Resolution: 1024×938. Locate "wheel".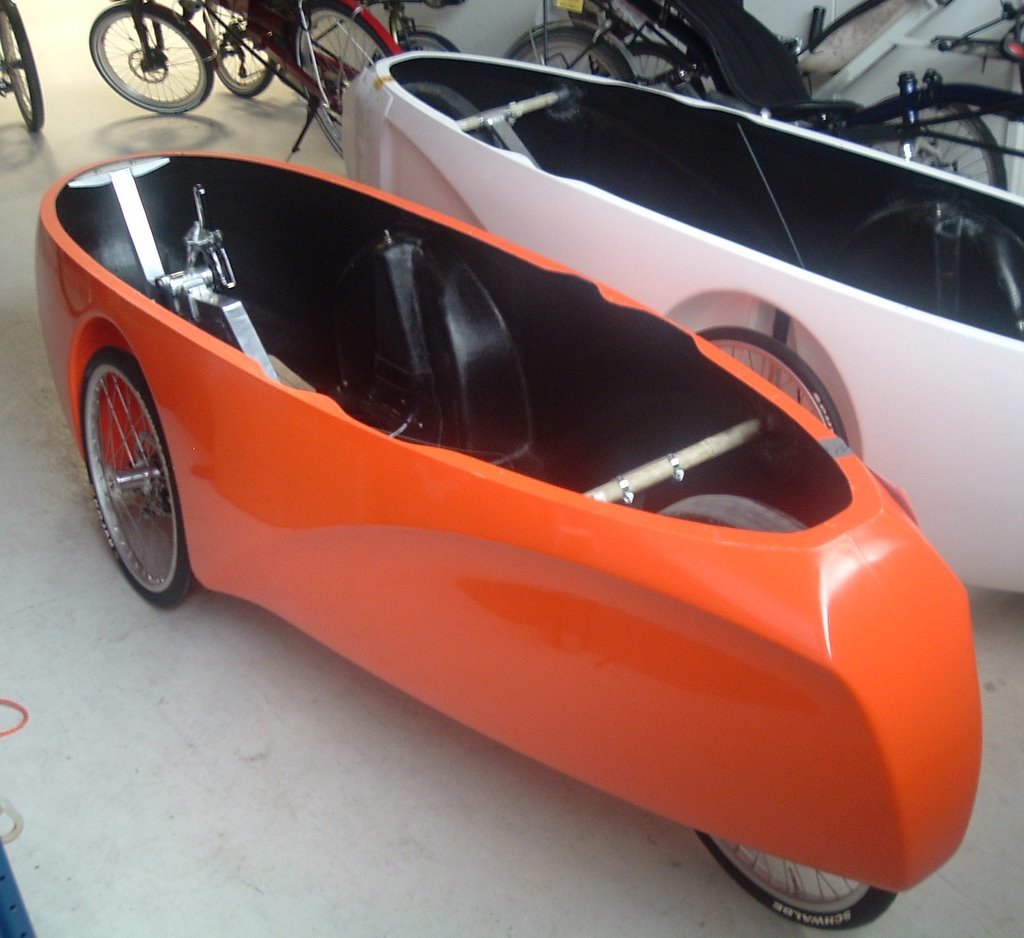
pyautogui.locateOnScreen(504, 21, 639, 86).
